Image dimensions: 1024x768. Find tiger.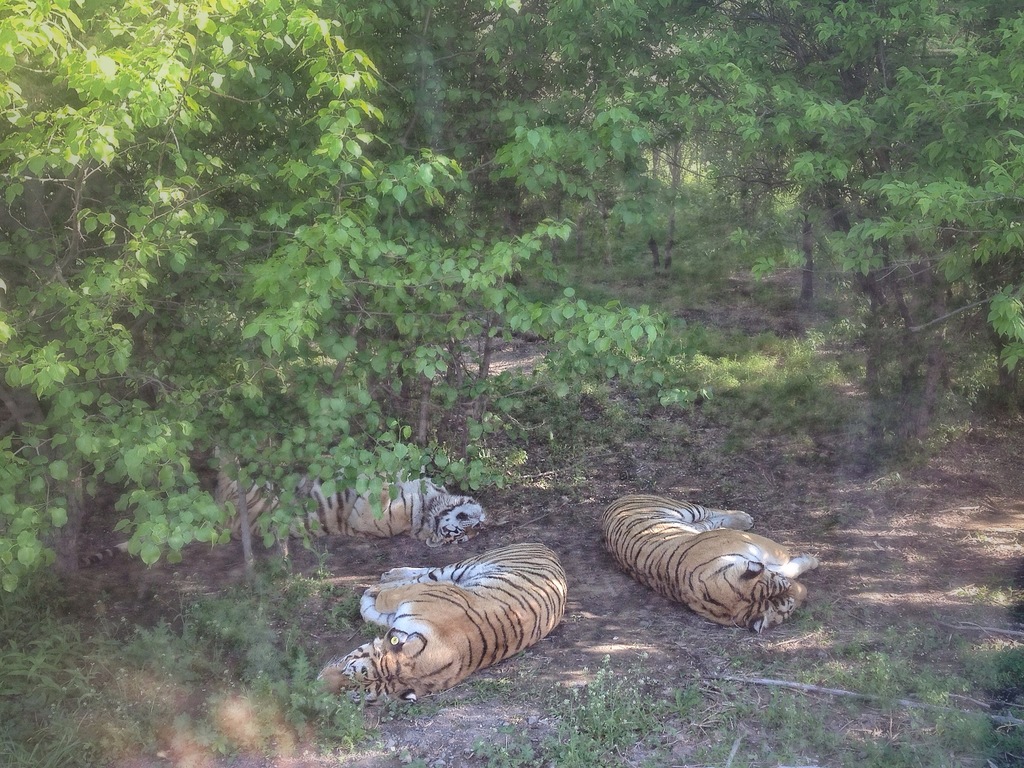
x1=316 y1=541 x2=564 y2=703.
